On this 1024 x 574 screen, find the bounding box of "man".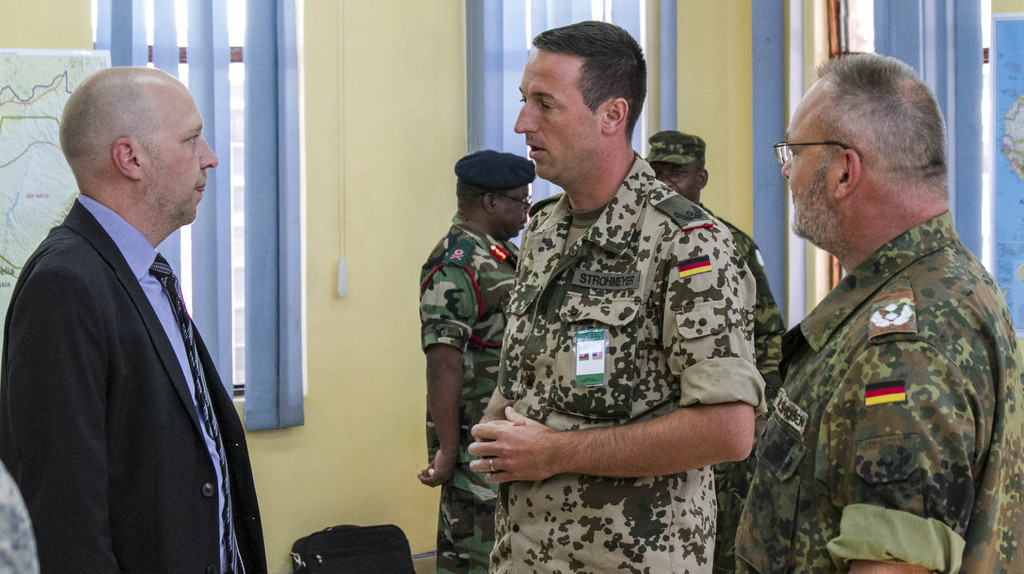
Bounding box: {"left": 736, "top": 36, "right": 1023, "bottom": 573}.
